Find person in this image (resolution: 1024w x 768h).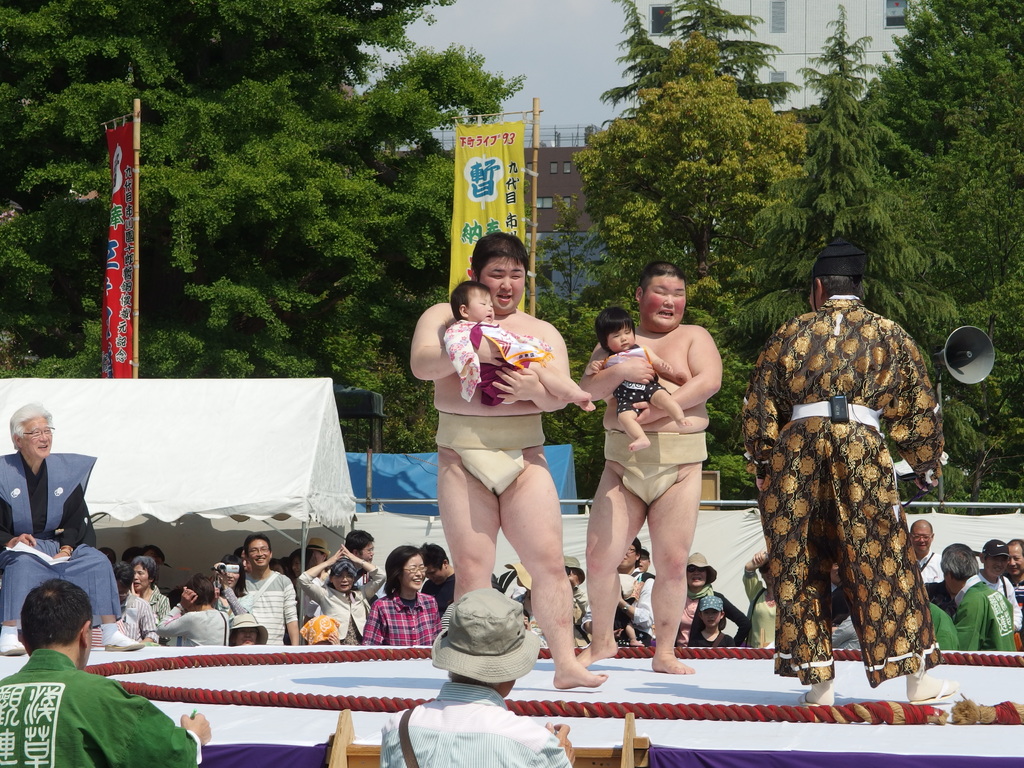
(577,261,724,678).
